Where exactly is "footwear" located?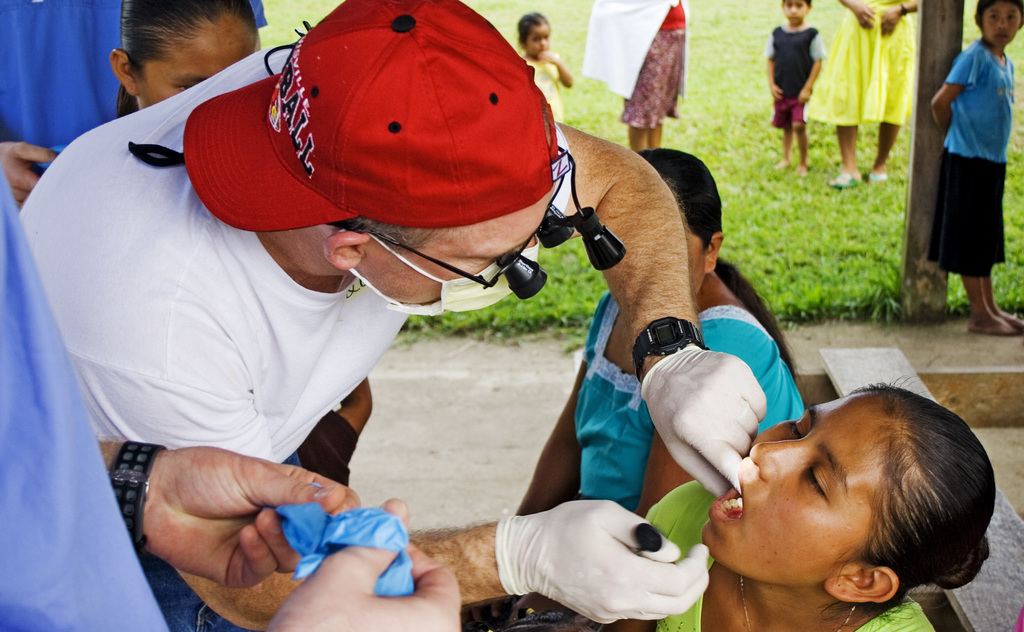
Its bounding box is 826 172 866 191.
